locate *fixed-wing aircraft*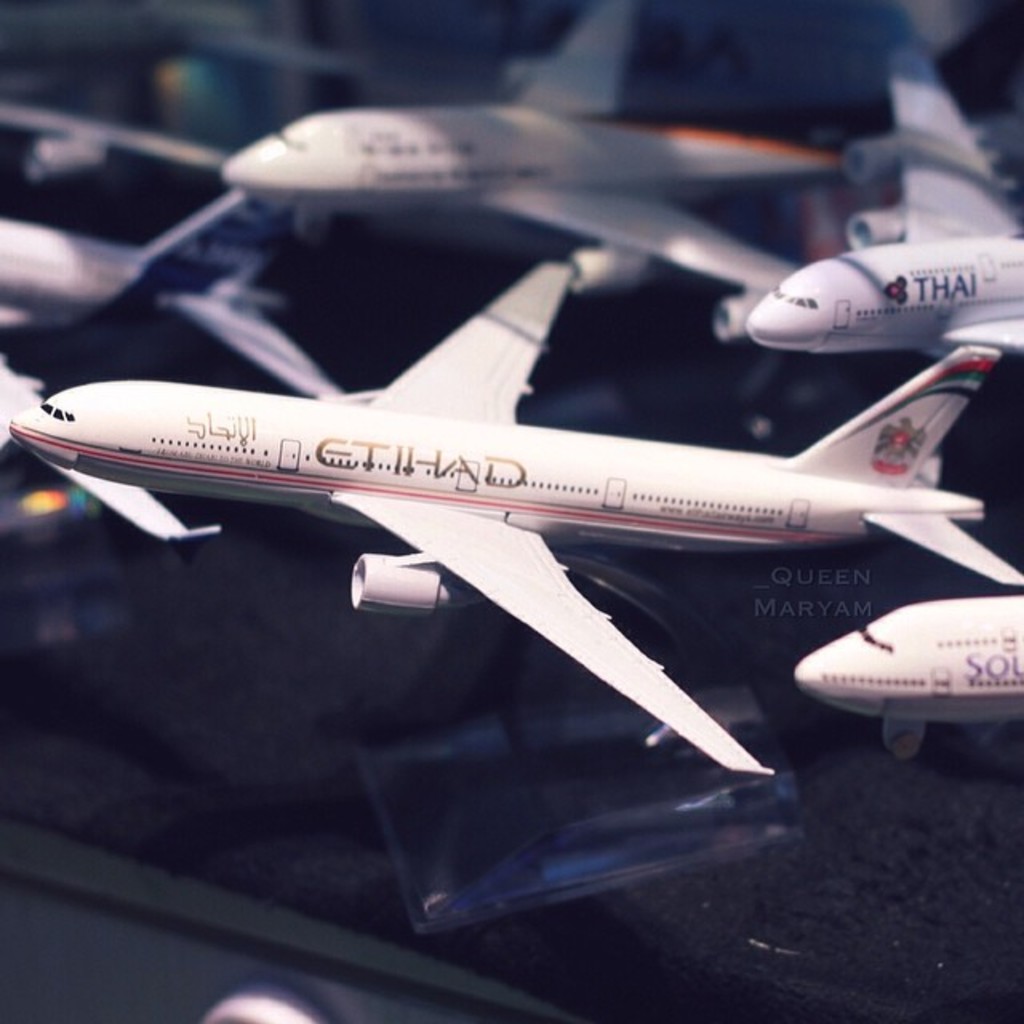
[0, 94, 232, 176]
